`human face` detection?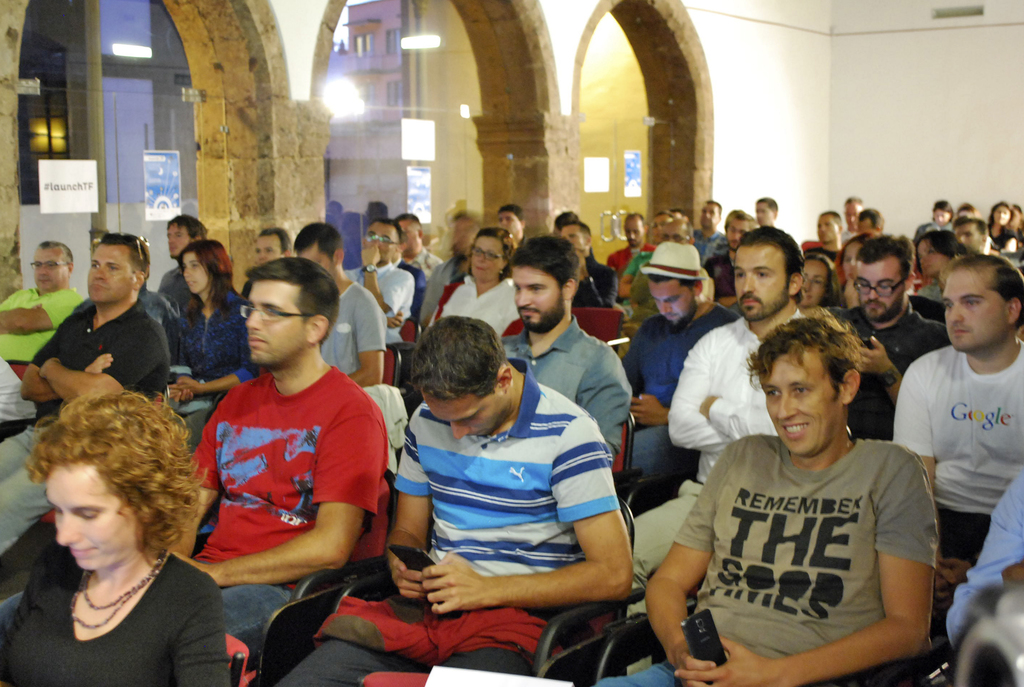
BBox(855, 266, 908, 322)
